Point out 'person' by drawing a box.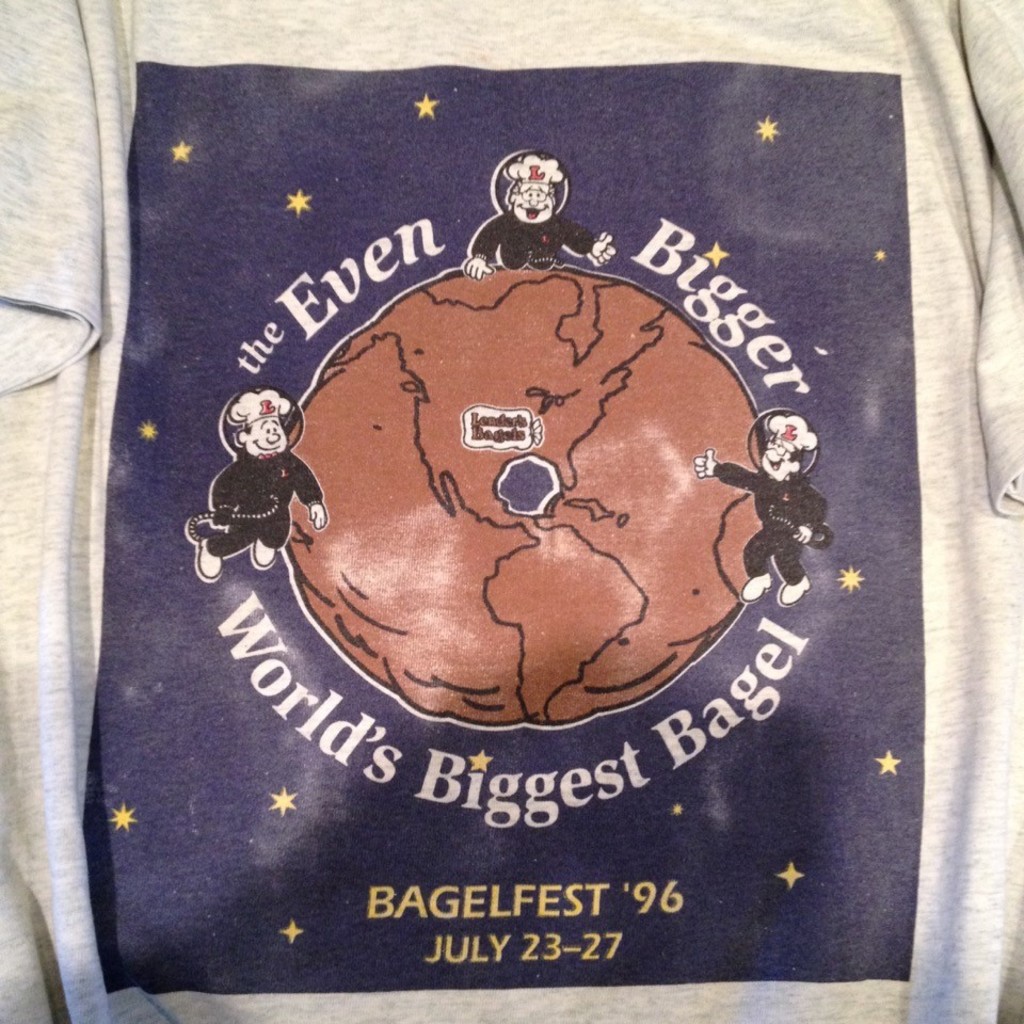
rect(193, 388, 329, 580).
